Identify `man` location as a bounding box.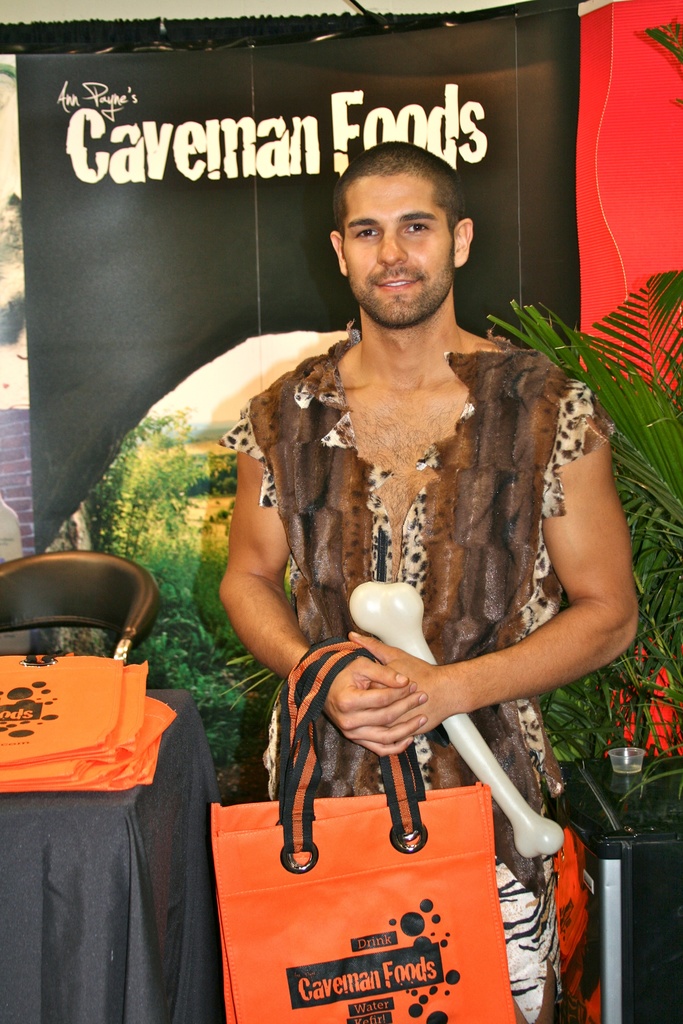
<box>191,118,621,947</box>.
